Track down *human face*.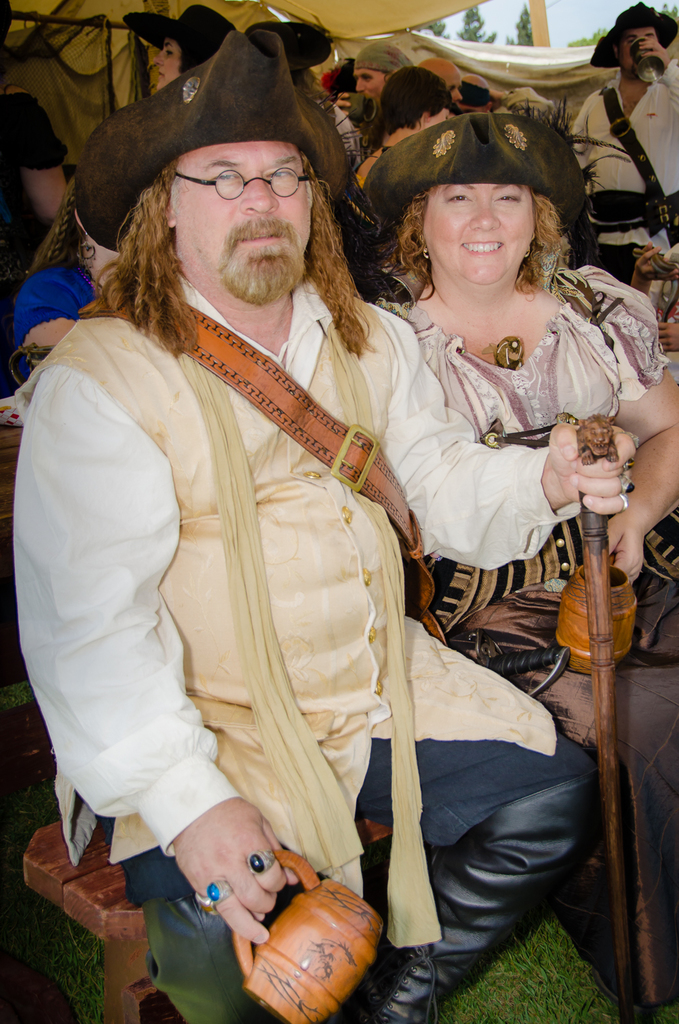
Tracked to <region>172, 140, 309, 283</region>.
